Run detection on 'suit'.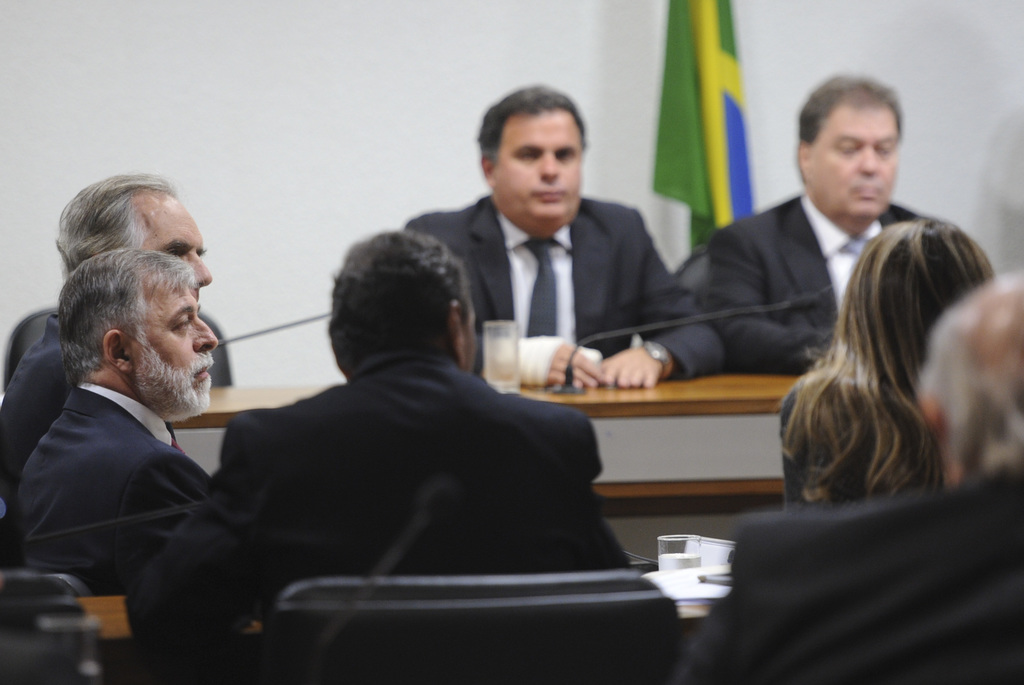
Result: BBox(408, 194, 724, 381).
